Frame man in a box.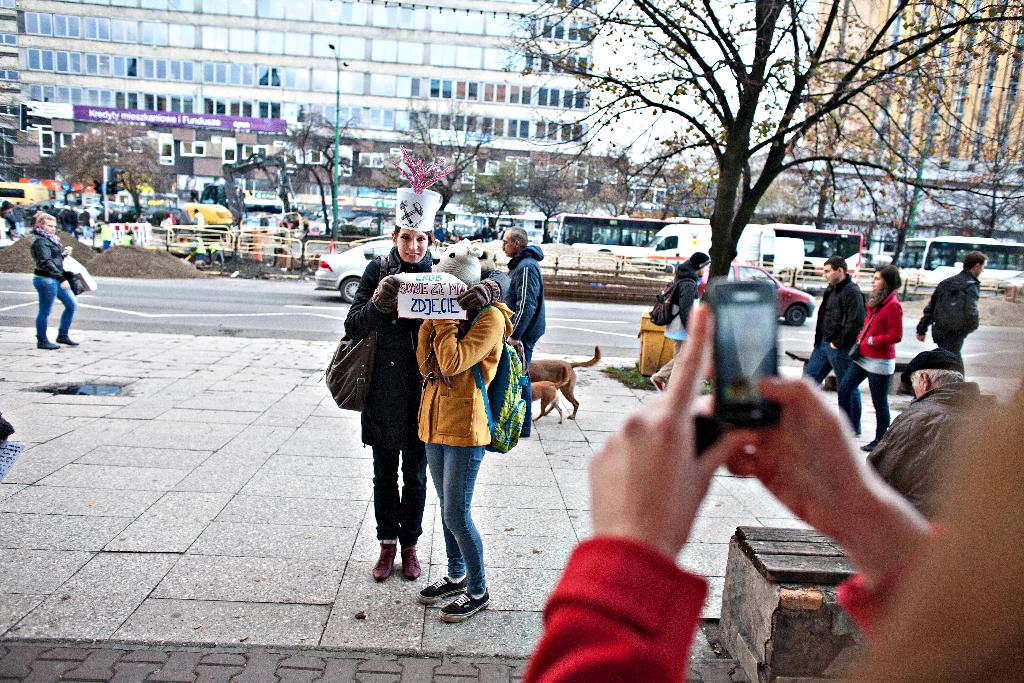
902, 229, 984, 382.
